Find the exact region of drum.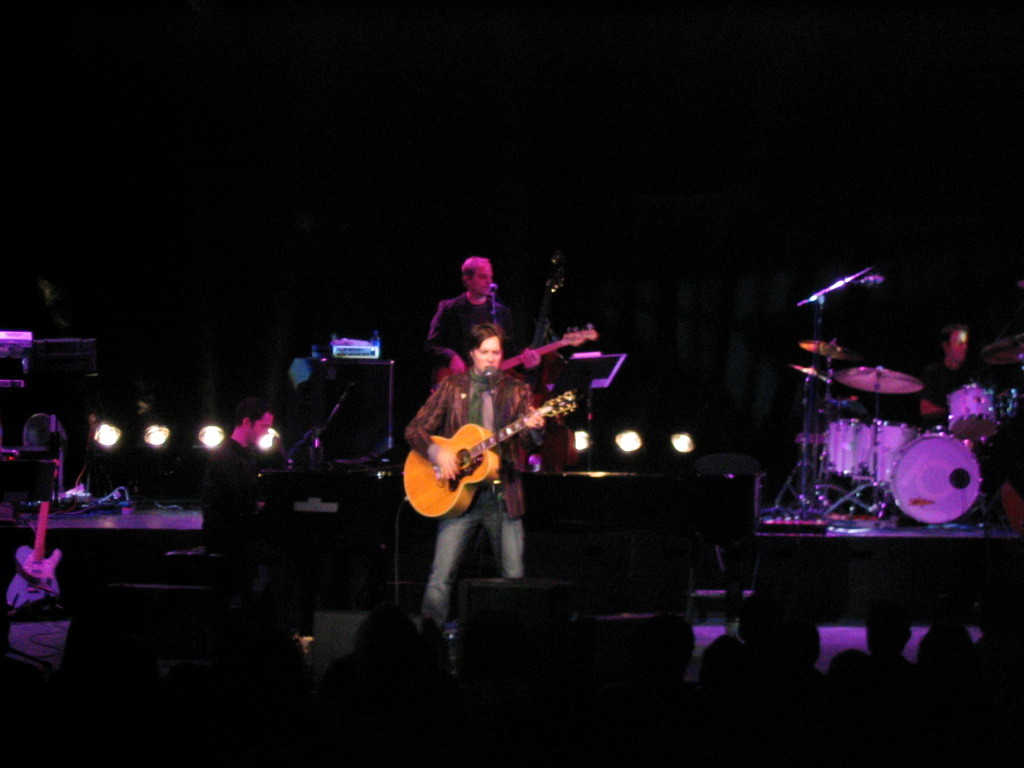
Exact region: x1=890 y1=436 x2=983 y2=524.
